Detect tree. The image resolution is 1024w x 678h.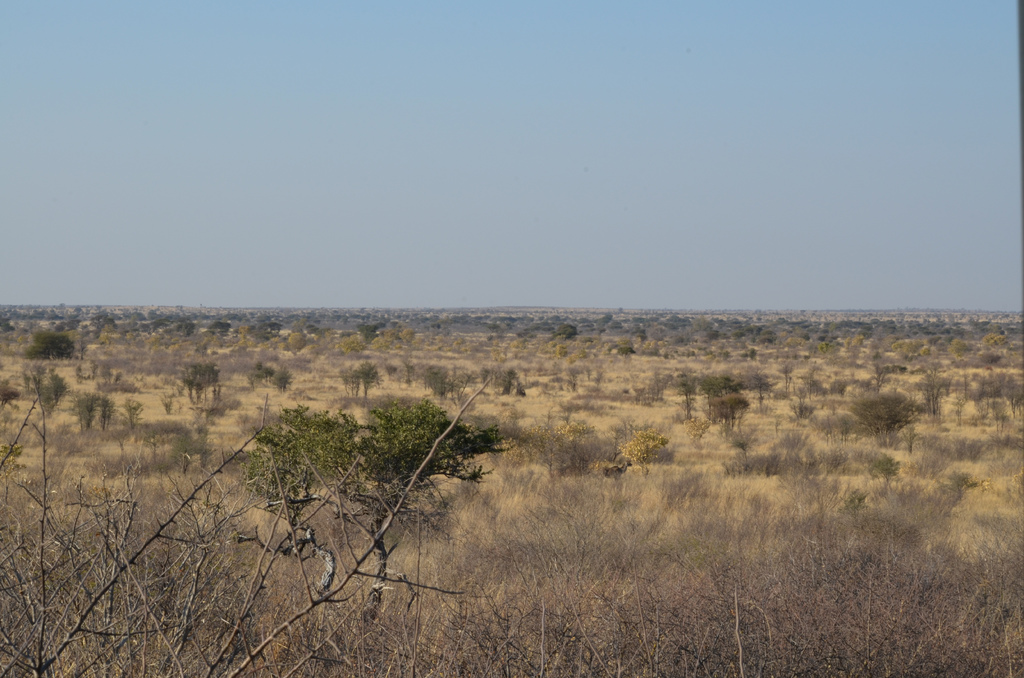
<bbox>374, 323, 412, 353</bbox>.
